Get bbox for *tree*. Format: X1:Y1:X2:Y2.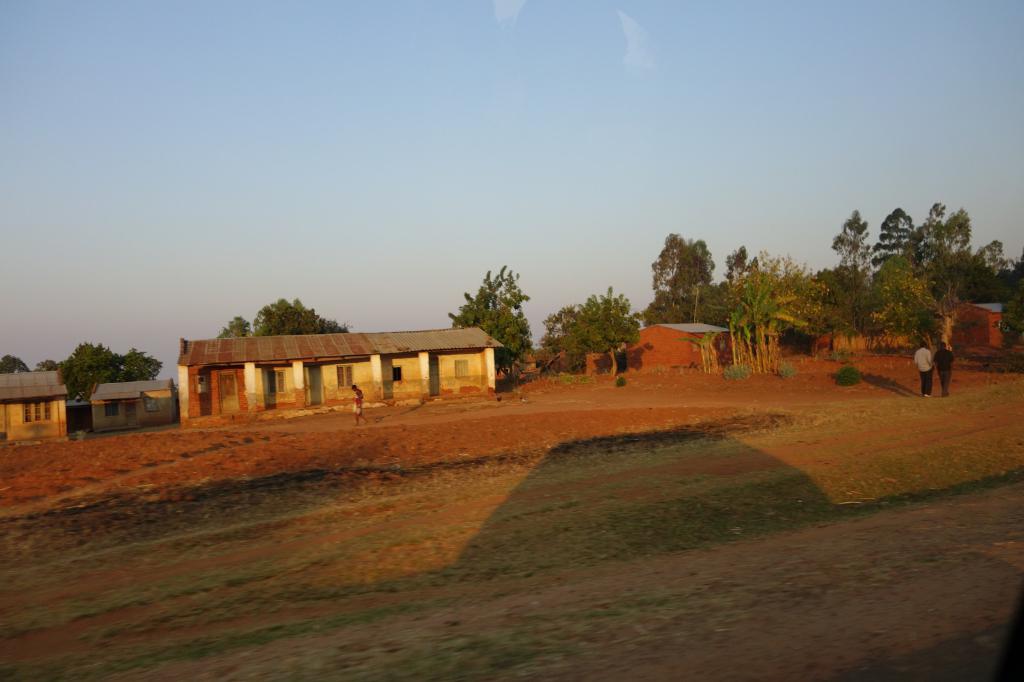
829:207:874:289.
